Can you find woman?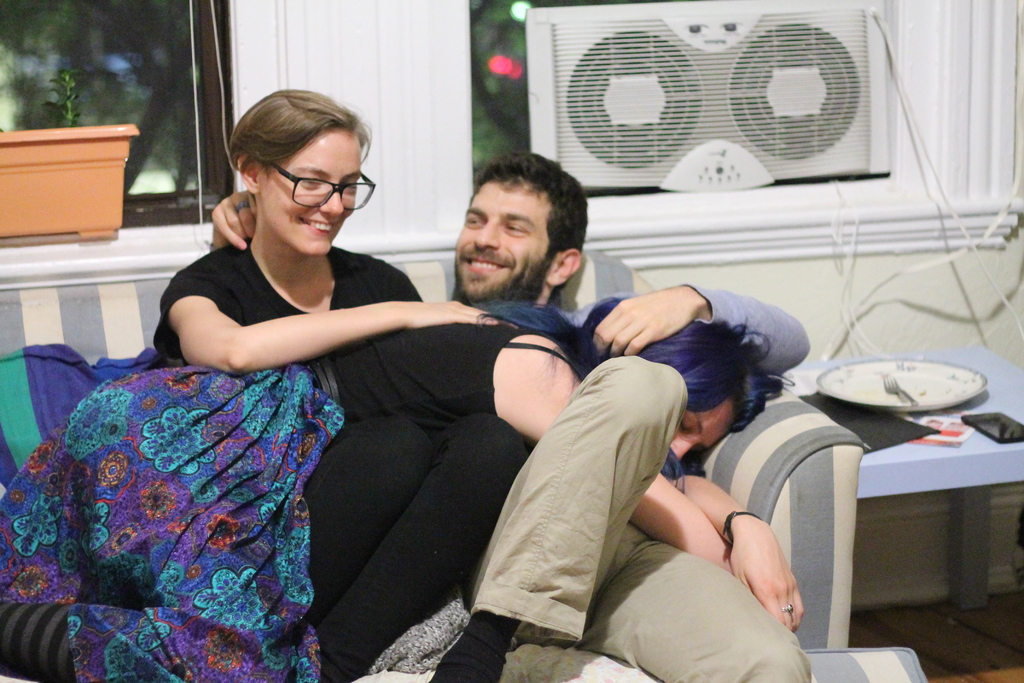
Yes, bounding box: (0,307,803,682).
